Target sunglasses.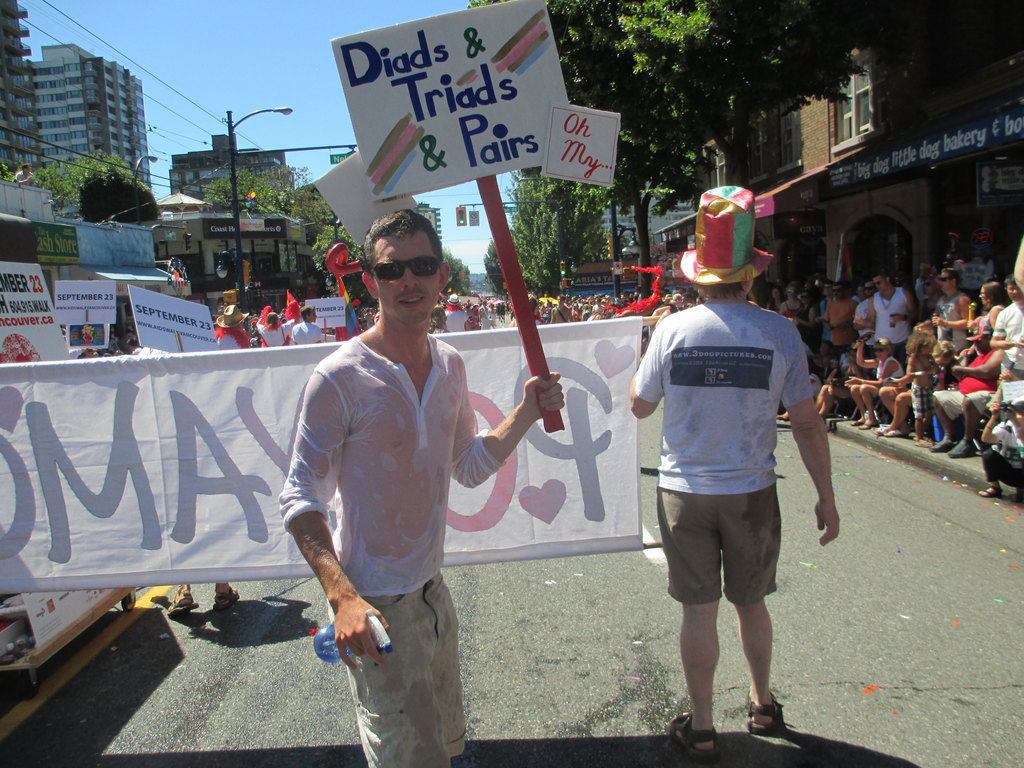
Target region: box(940, 278, 950, 283).
